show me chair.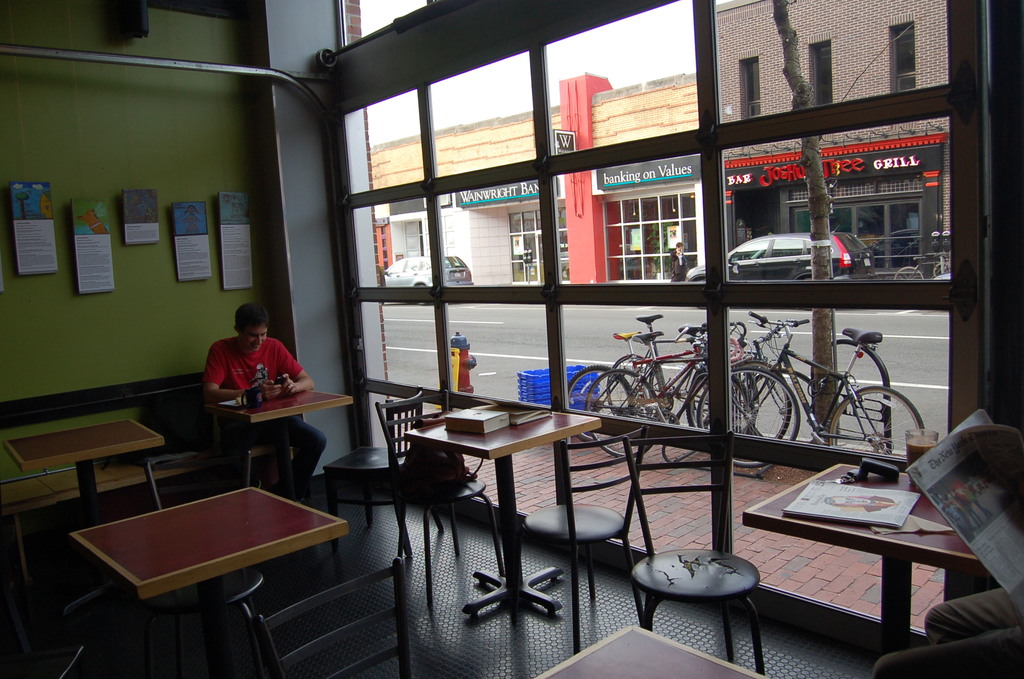
chair is here: BBox(501, 434, 652, 650).
